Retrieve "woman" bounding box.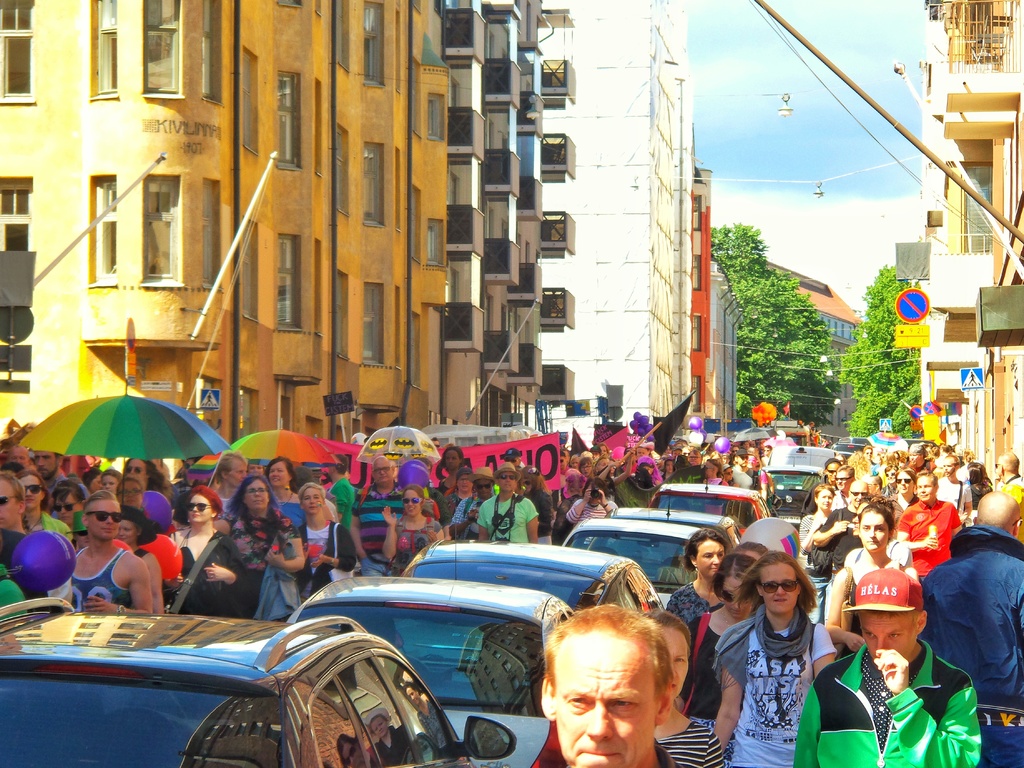
Bounding box: (888, 471, 914, 518).
